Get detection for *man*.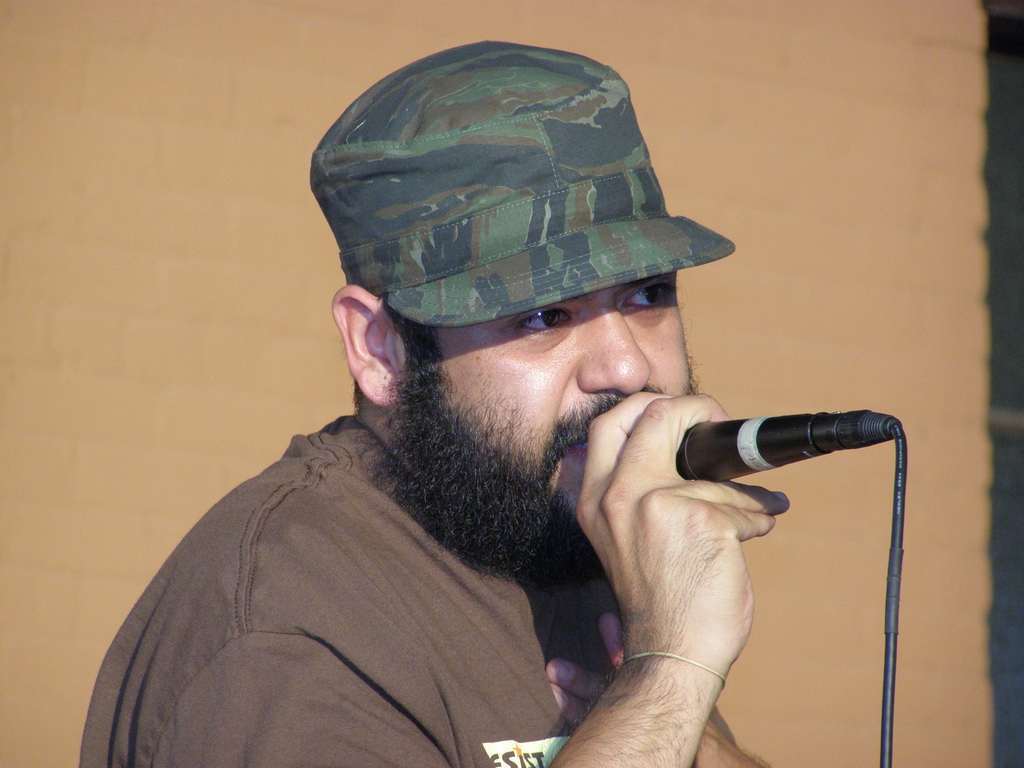
Detection: detection(77, 170, 756, 756).
